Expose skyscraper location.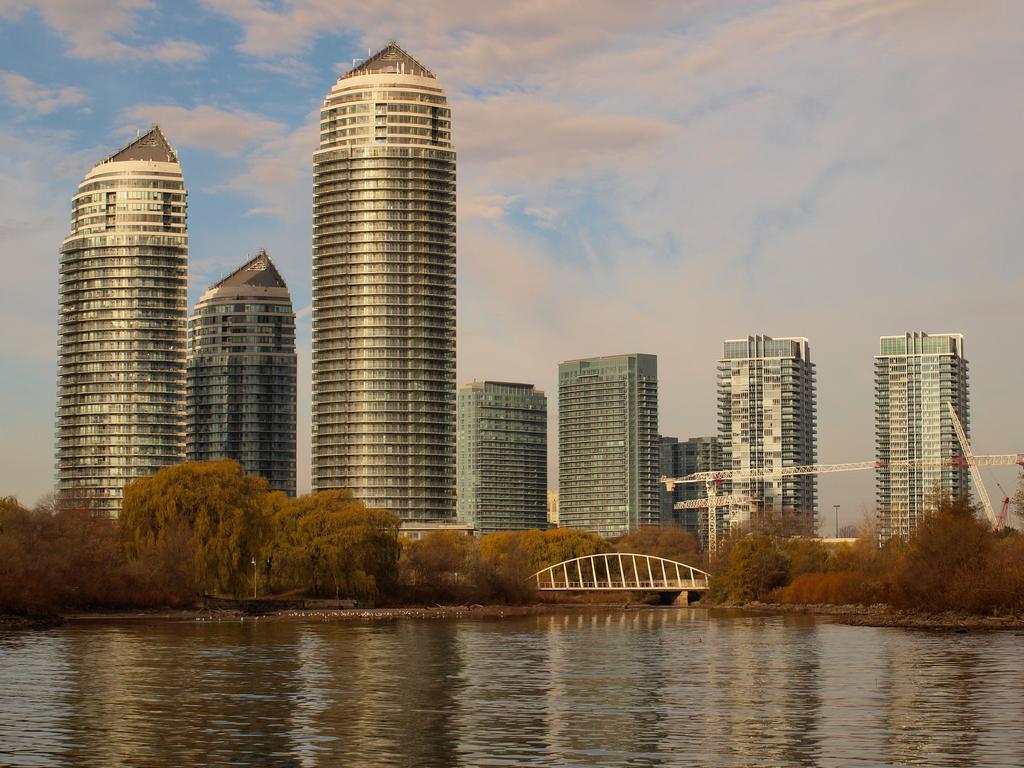
Exposed at Rect(719, 336, 815, 550).
